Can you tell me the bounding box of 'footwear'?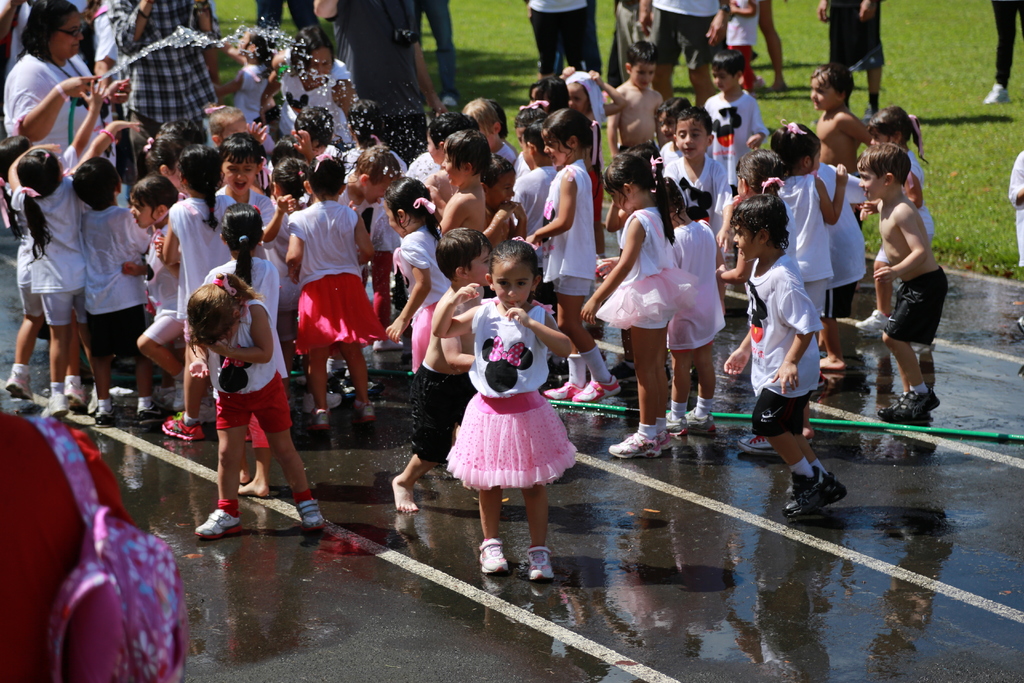
{"left": 666, "top": 415, "right": 687, "bottom": 433}.
